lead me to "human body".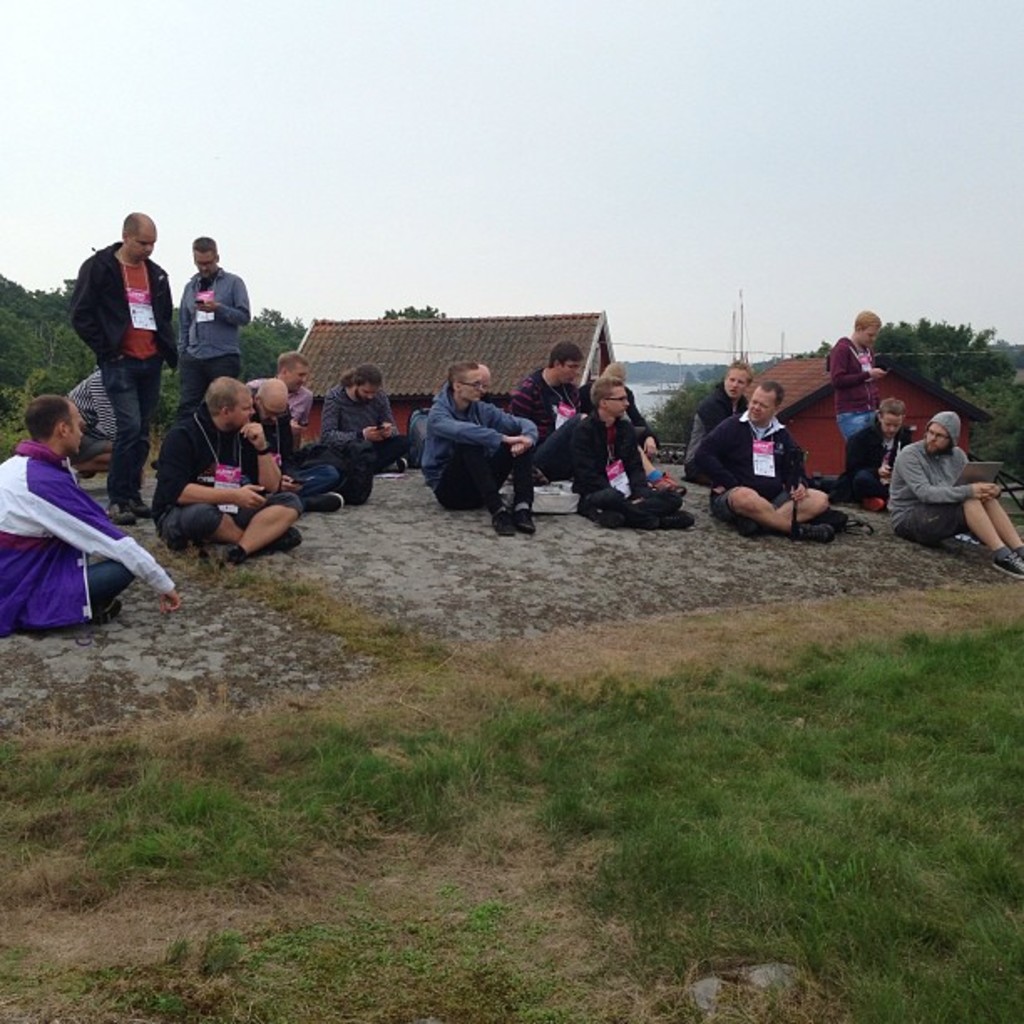
Lead to (561, 413, 693, 519).
